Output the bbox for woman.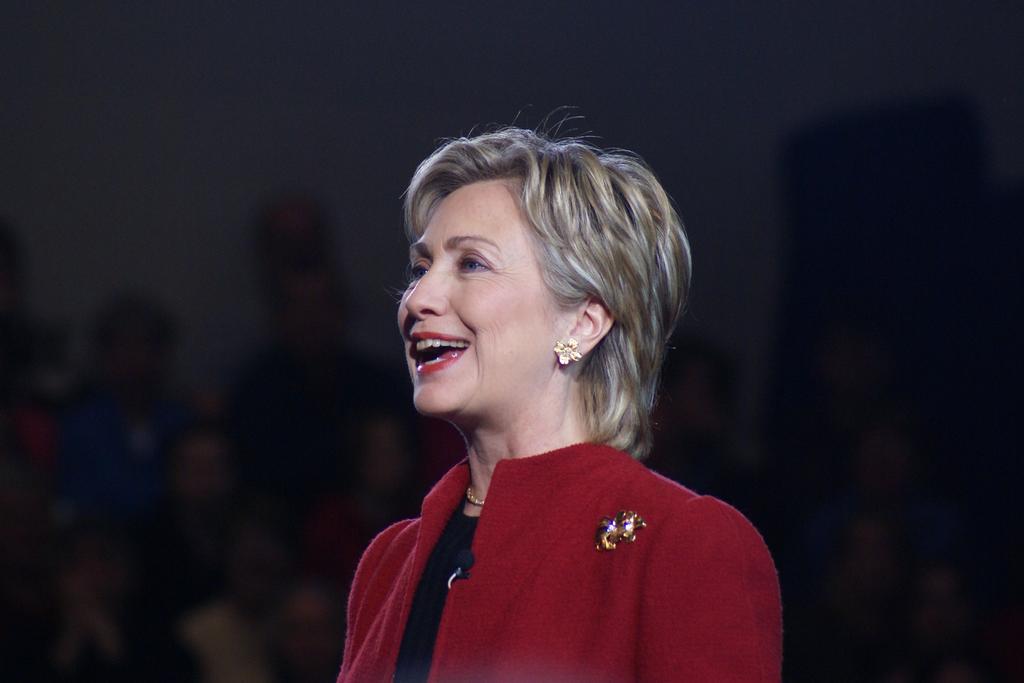
[308,105,796,673].
